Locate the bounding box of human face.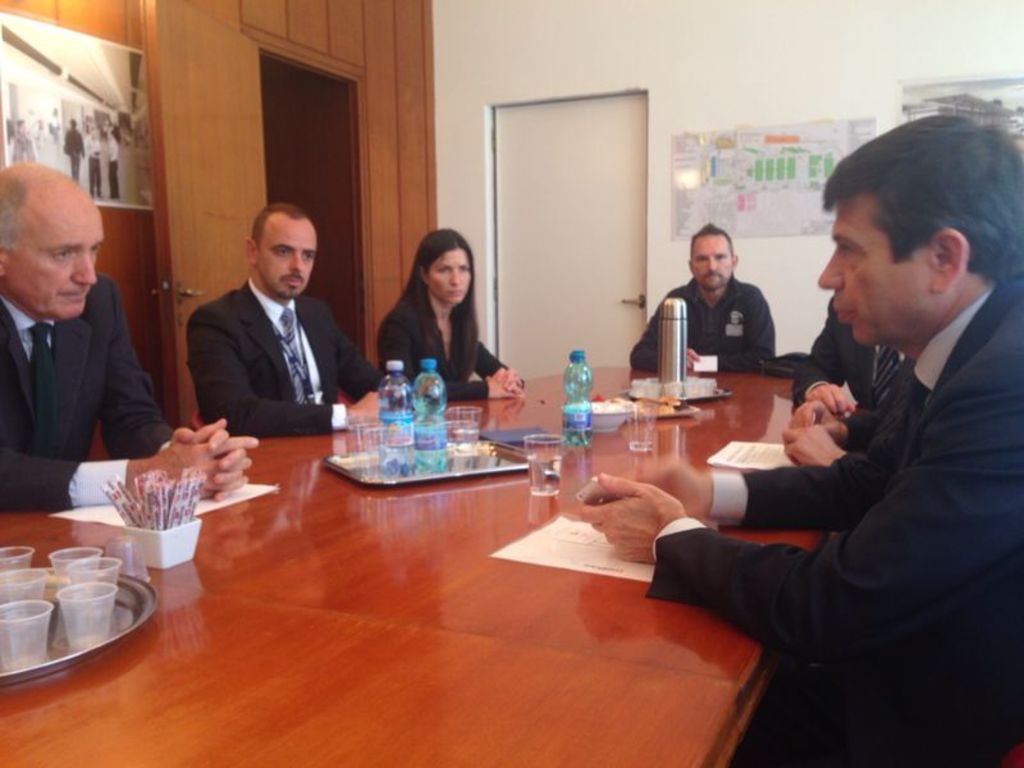
Bounding box: locate(261, 206, 319, 303).
